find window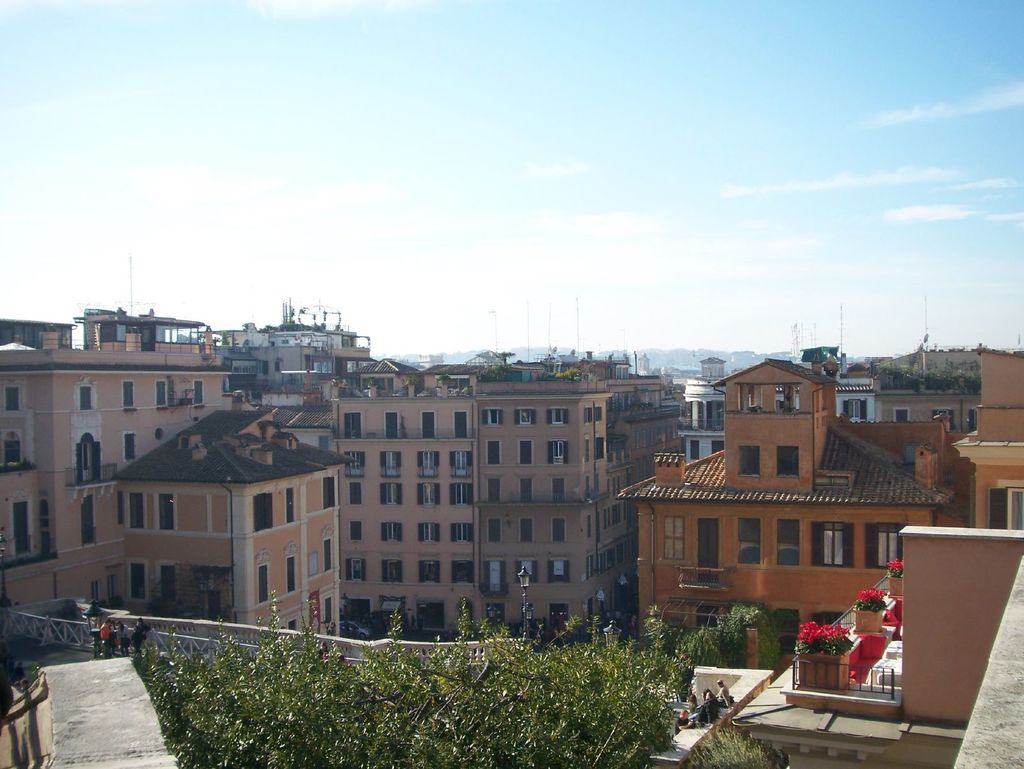
{"x1": 130, "y1": 493, "x2": 147, "y2": 537}
